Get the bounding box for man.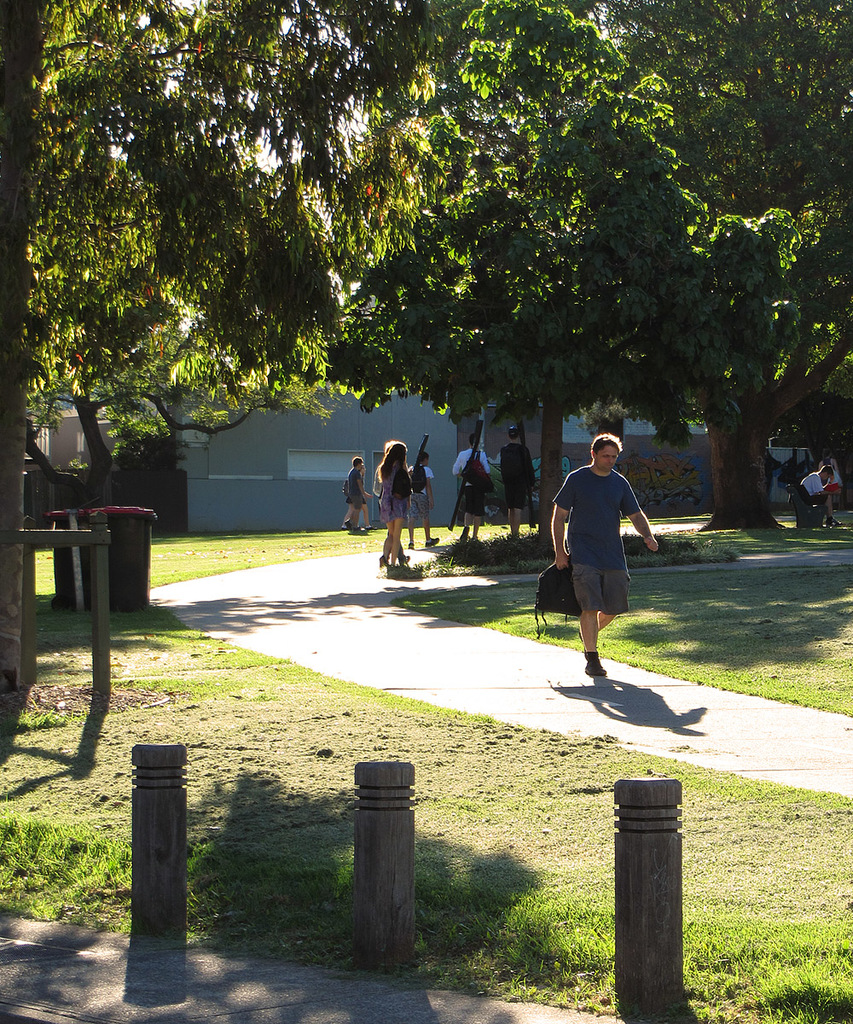
[left=539, top=422, right=659, bottom=687].
